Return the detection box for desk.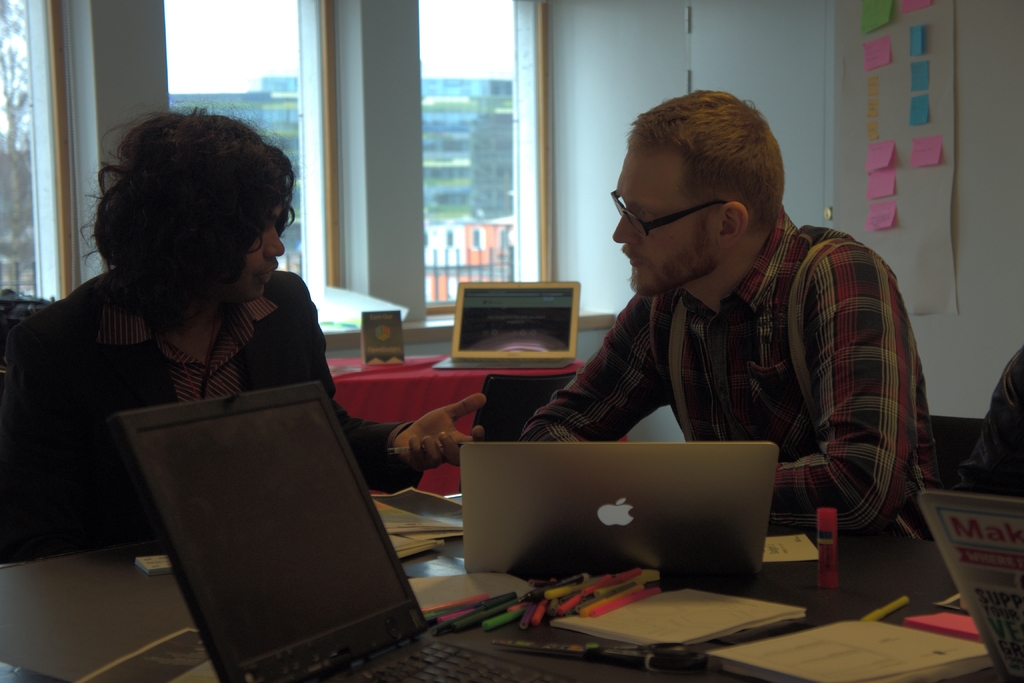
select_region(4, 494, 995, 675).
